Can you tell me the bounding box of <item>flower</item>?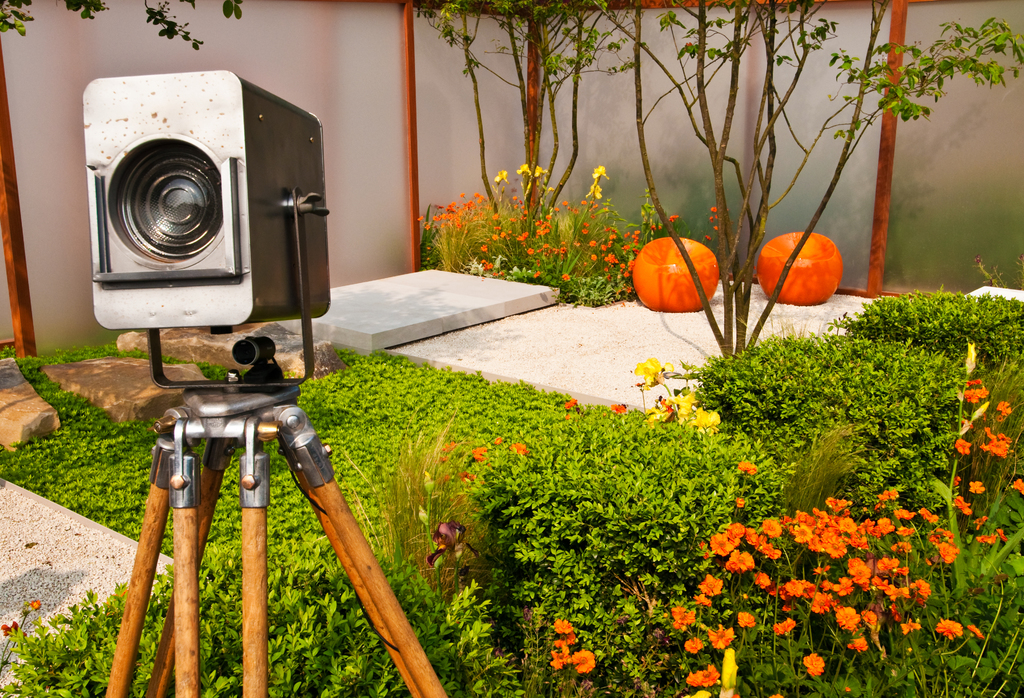
locate(610, 403, 626, 416).
